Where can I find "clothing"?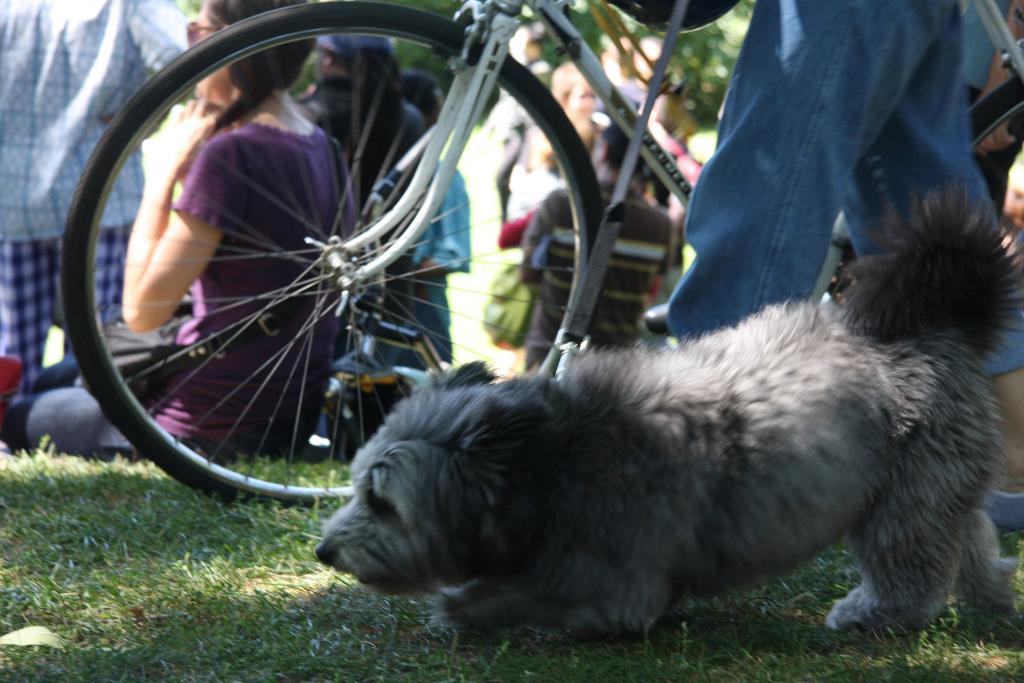
You can find it at l=0, t=0, r=189, b=389.
